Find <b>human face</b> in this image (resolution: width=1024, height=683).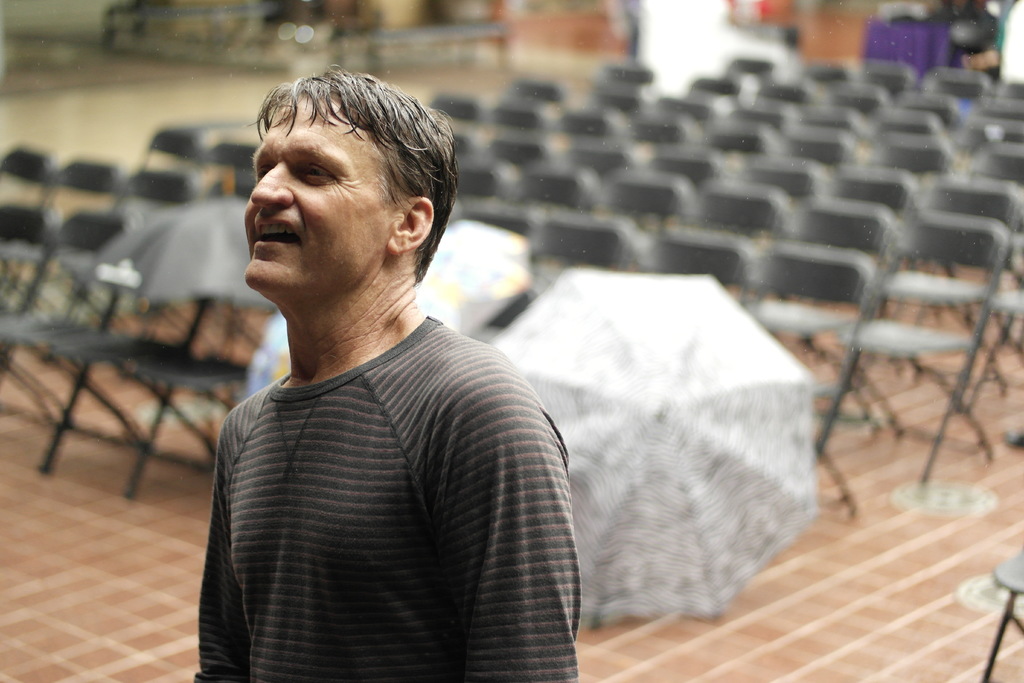
rect(242, 86, 398, 294).
